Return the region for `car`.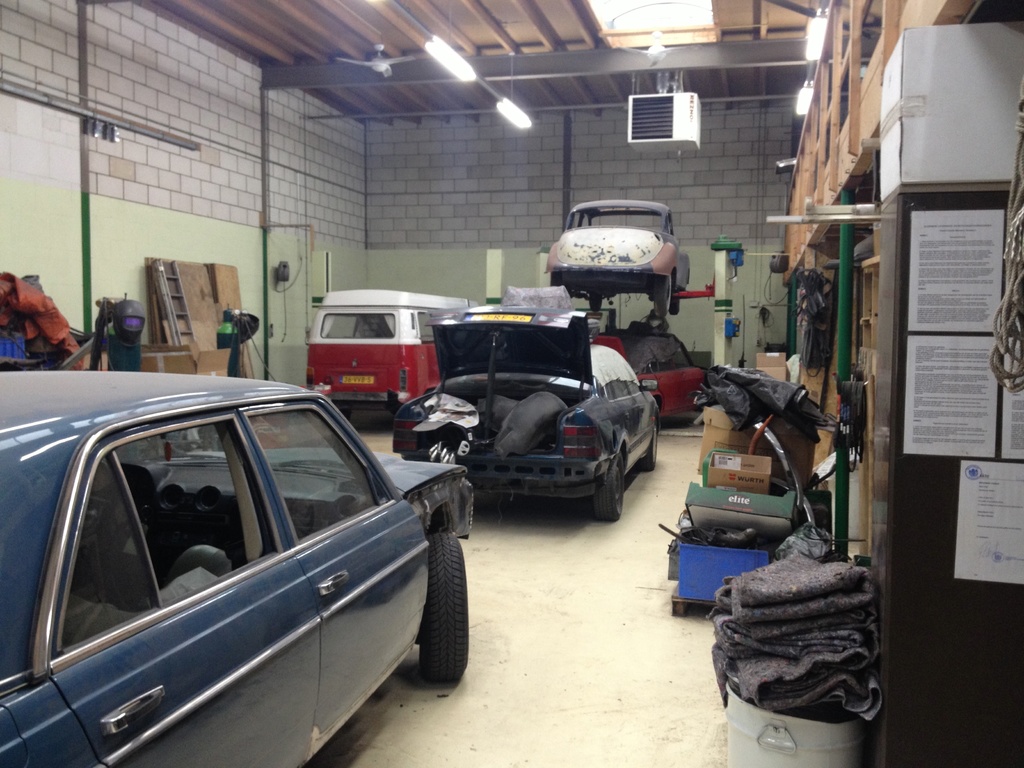
rect(580, 316, 719, 438).
